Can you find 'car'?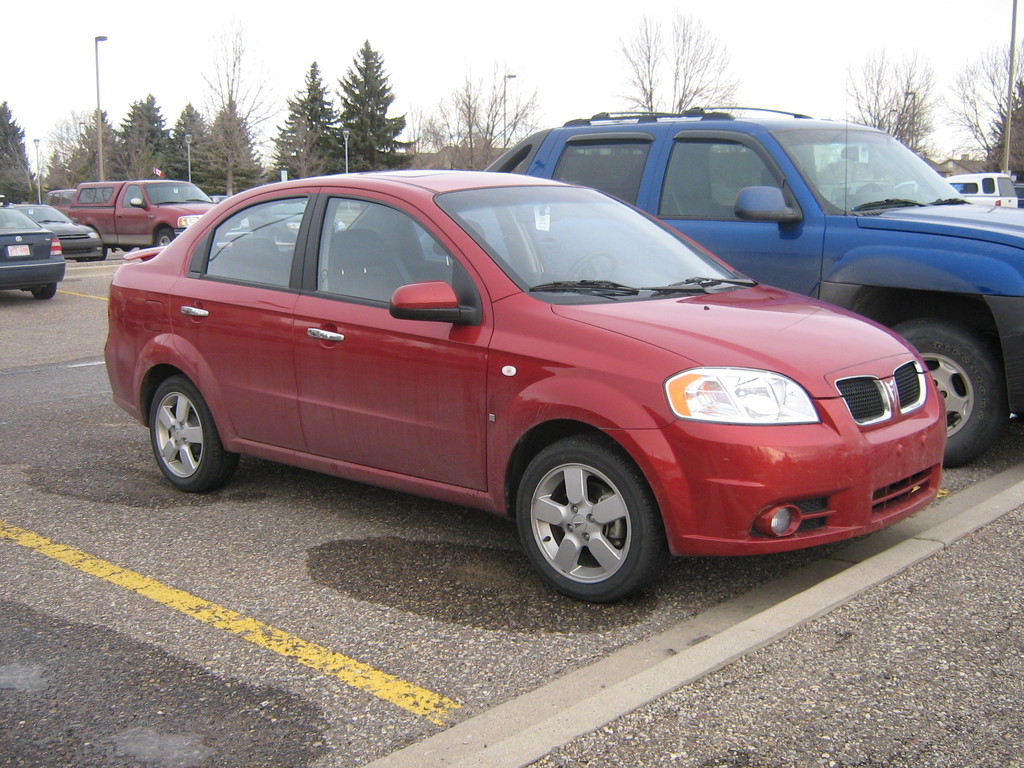
Yes, bounding box: x1=100 y1=168 x2=948 y2=601.
